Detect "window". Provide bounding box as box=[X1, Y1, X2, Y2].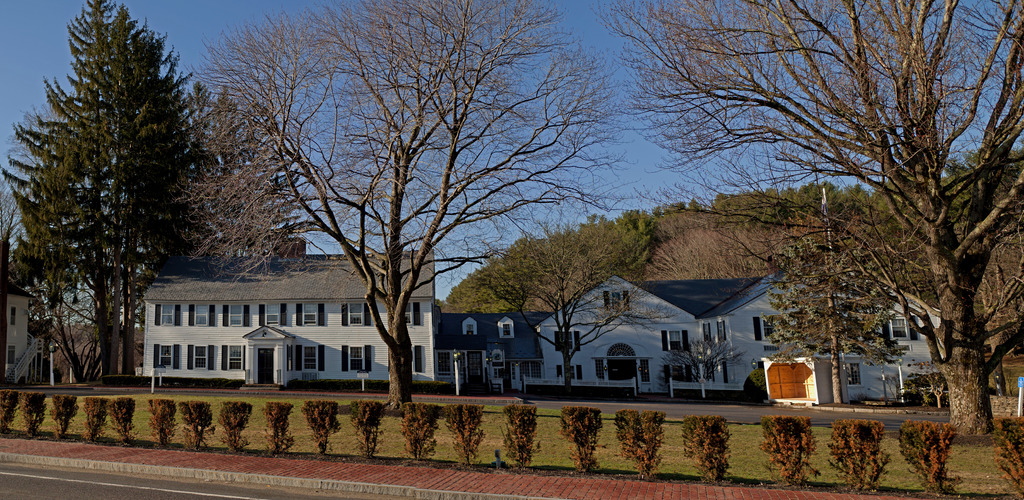
box=[223, 304, 251, 325].
